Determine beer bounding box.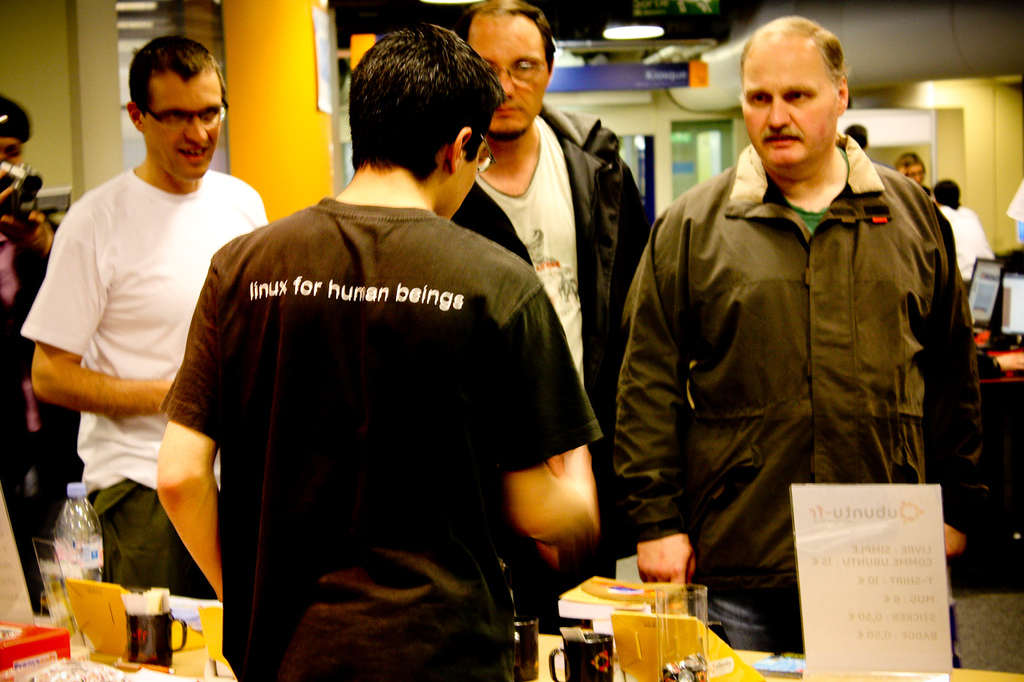
Determined: bbox=(602, 572, 679, 681).
